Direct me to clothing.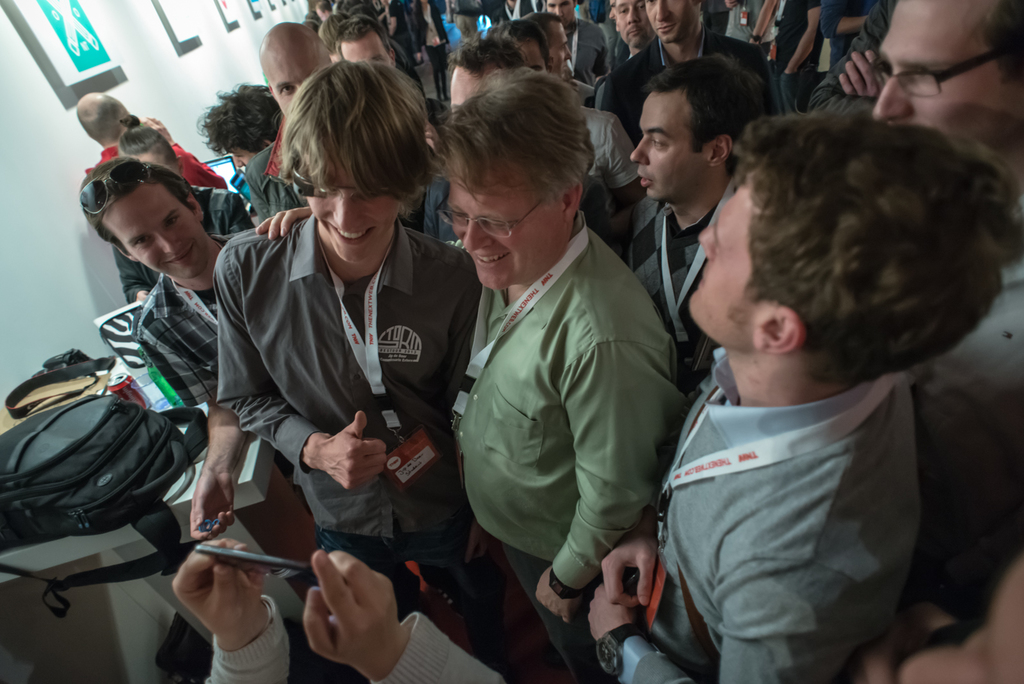
Direction: [left=618, top=181, right=748, bottom=373].
